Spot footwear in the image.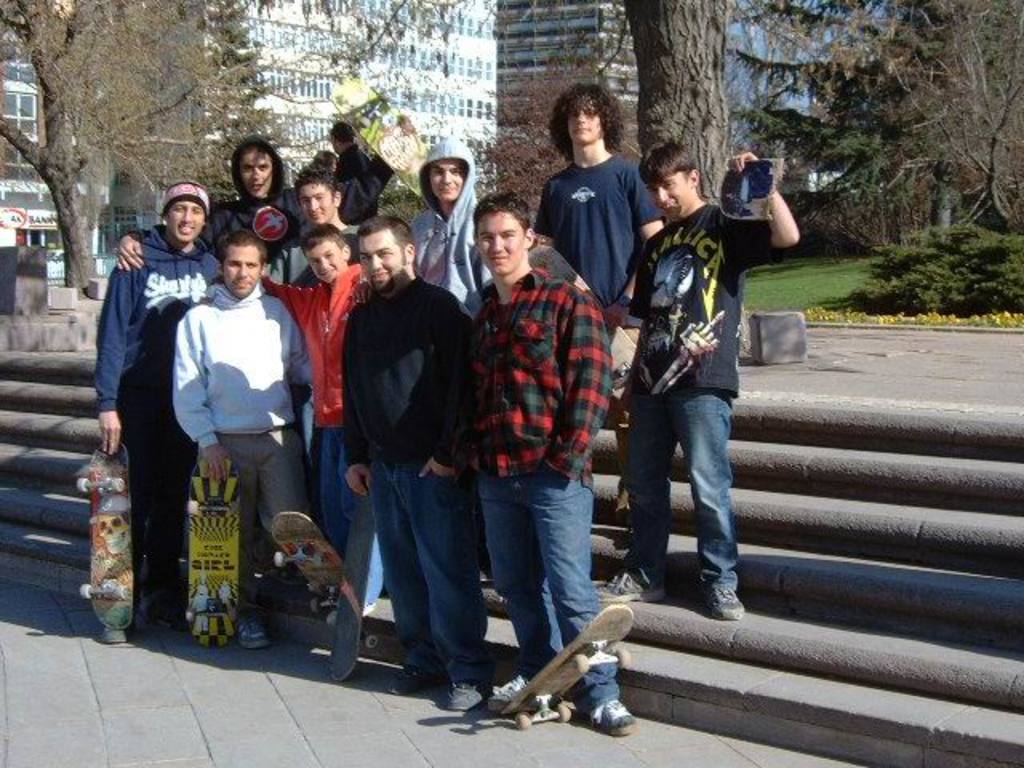
footwear found at (98, 622, 130, 643).
